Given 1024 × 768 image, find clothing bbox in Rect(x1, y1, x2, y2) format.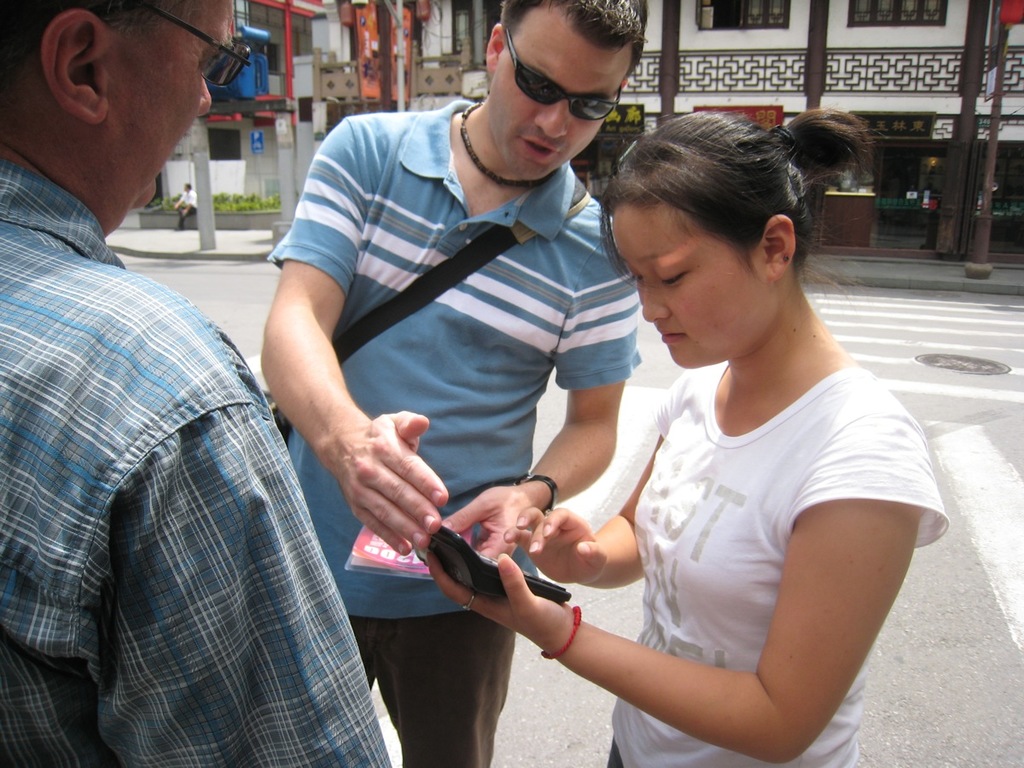
Rect(268, 95, 648, 767).
